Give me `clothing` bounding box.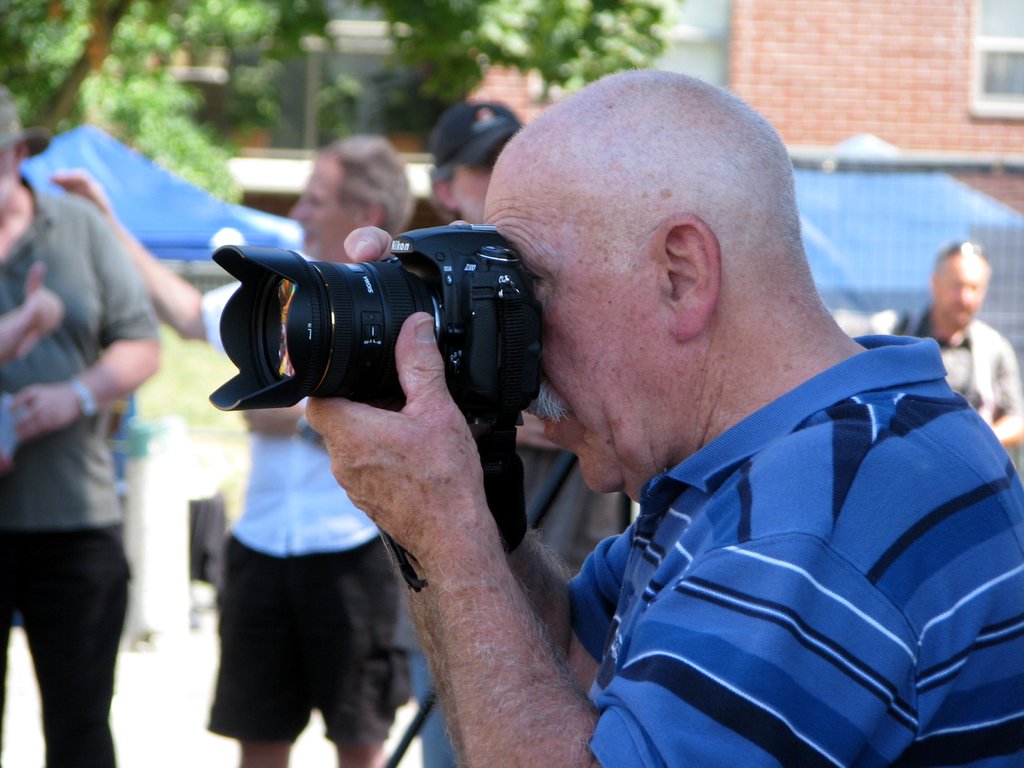
bbox=(0, 173, 159, 767).
